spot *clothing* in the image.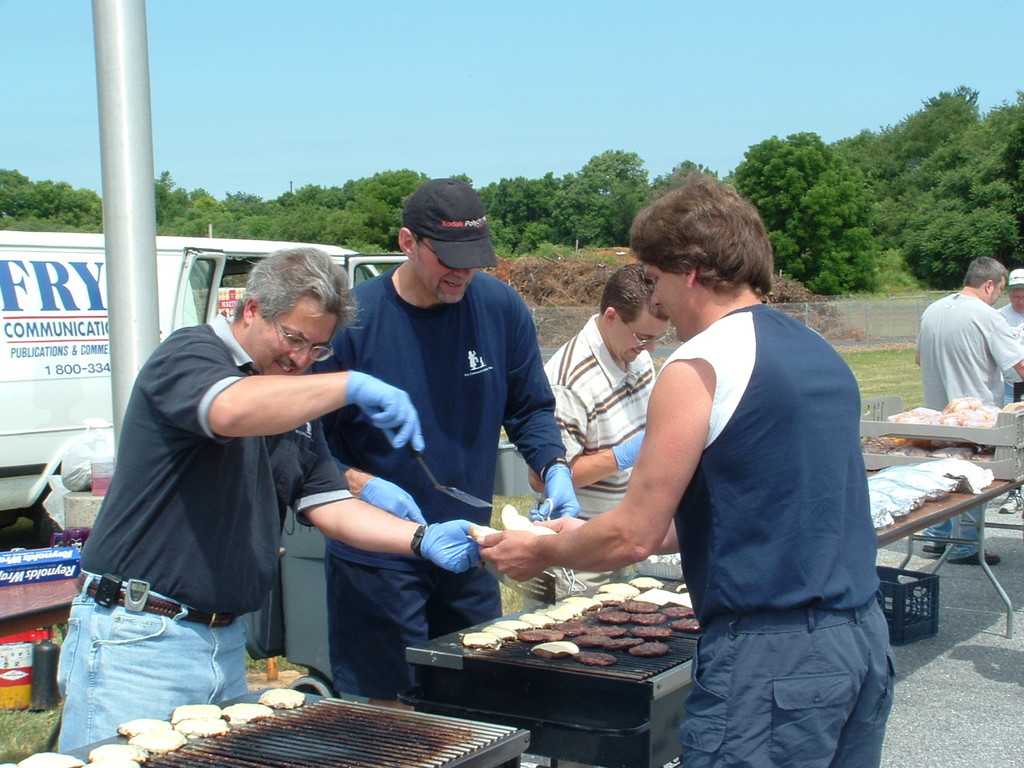
*clothing* found at box=[534, 302, 650, 522].
